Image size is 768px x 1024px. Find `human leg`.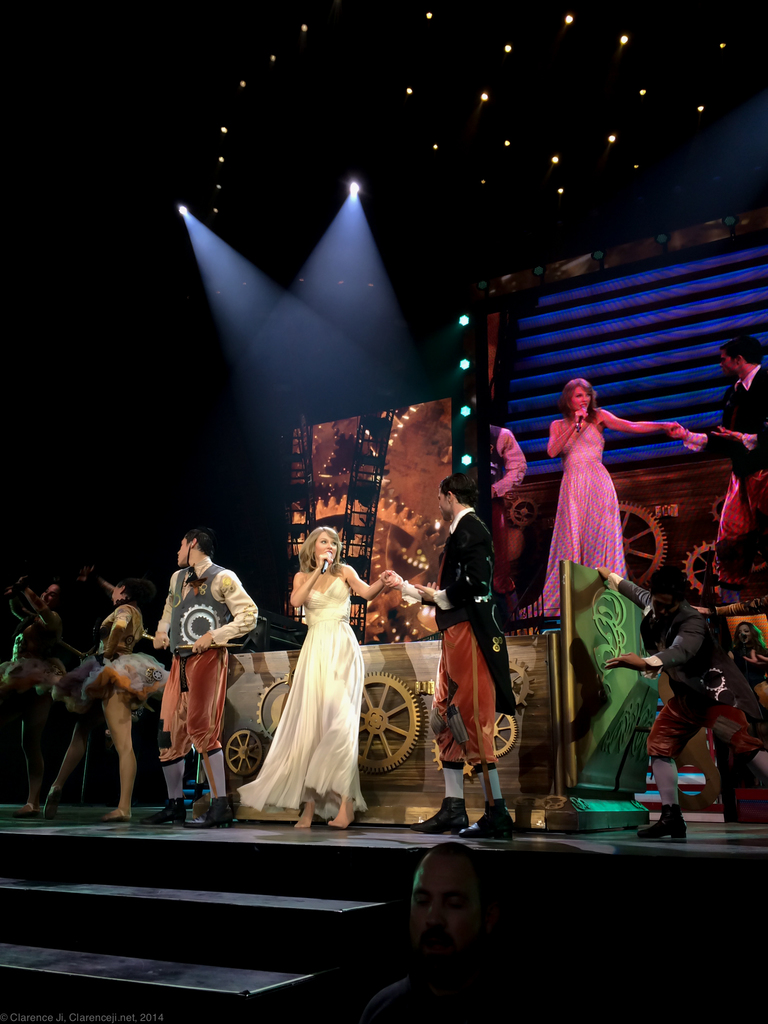
<bbox>334, 792, 351, 824</bbox>.
